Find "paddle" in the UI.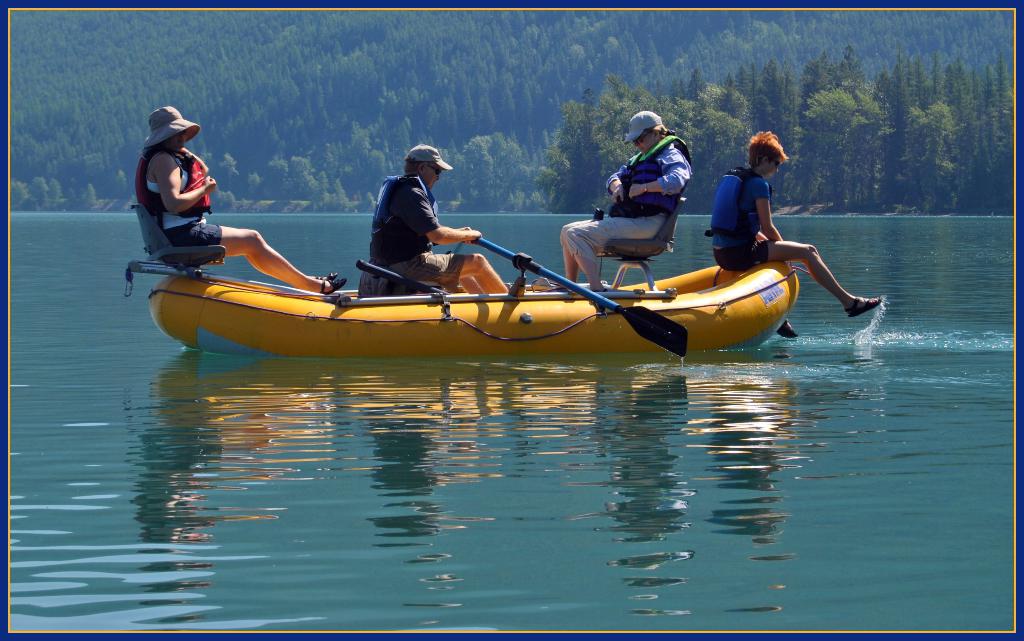
UI element at detection(475, 235, 689, 357).
